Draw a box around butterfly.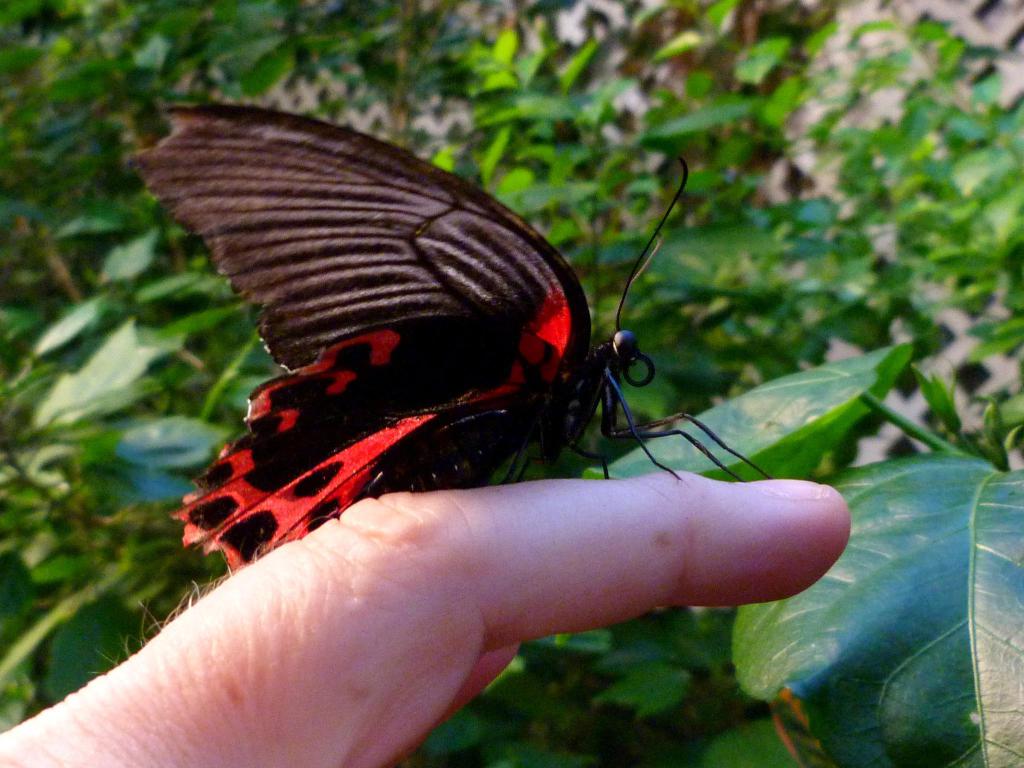
(left=109, top=89, right=749, bottom=588).
